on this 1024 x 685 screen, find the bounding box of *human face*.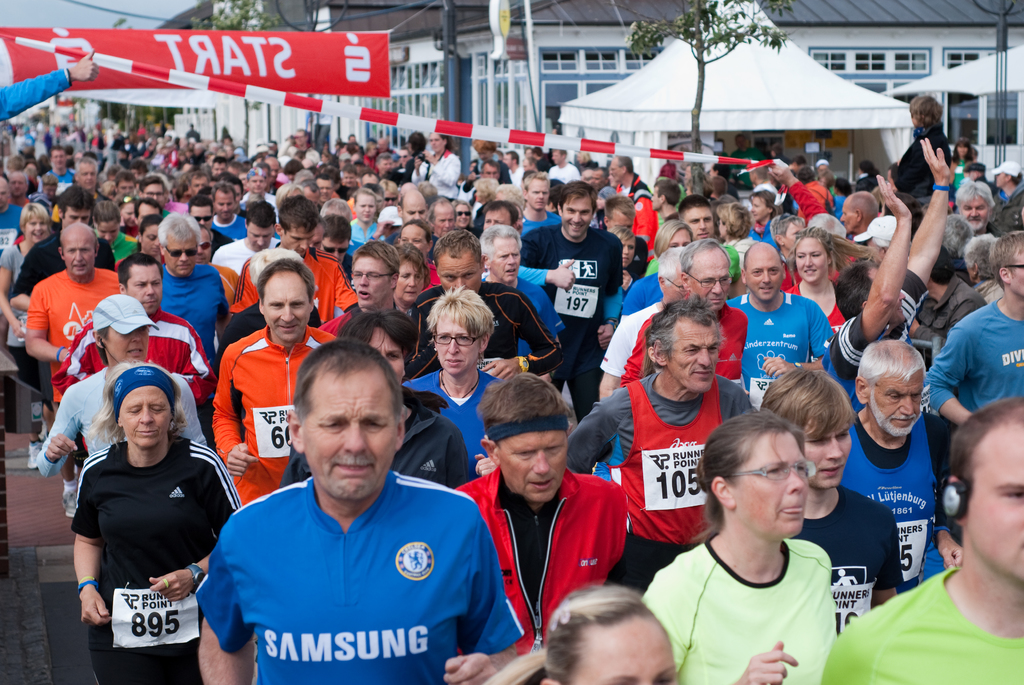
Bounding box: crop(321, 239, 348, 264).
